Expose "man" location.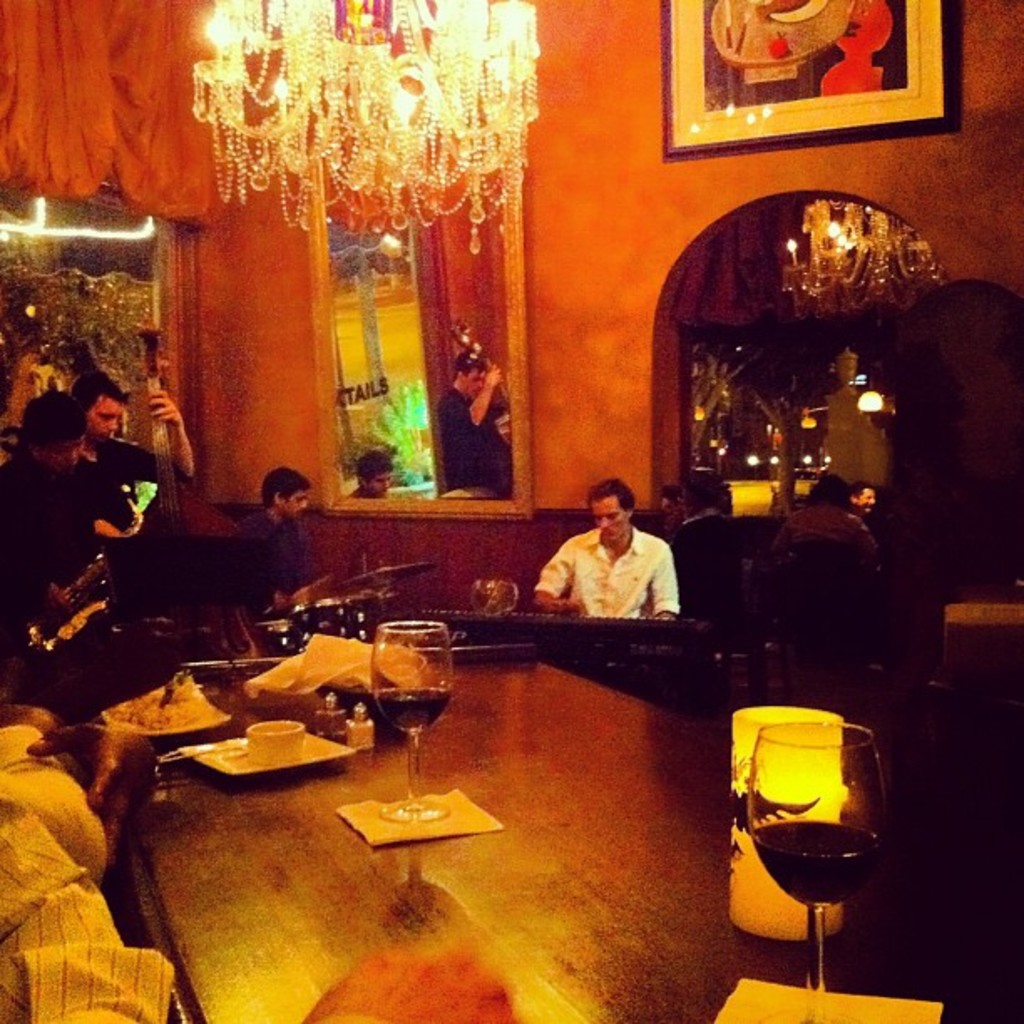
Exposed at 0,783,522,1022.
